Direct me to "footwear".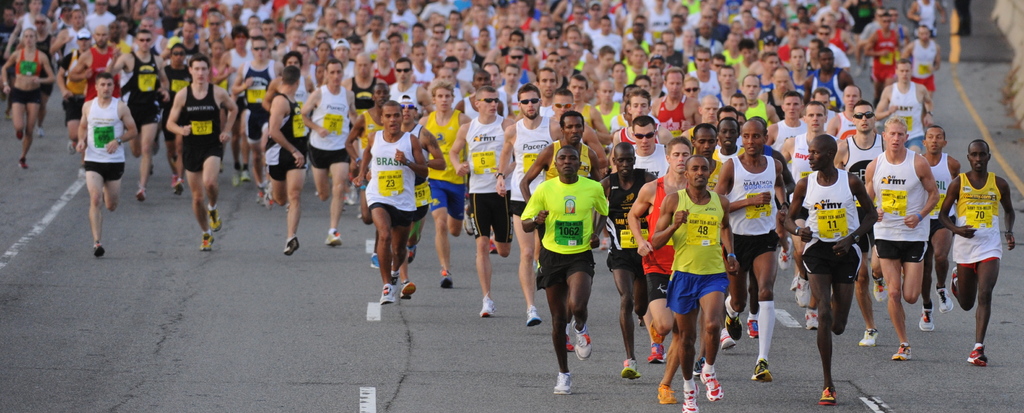
Direction: 210 207 225 233.
